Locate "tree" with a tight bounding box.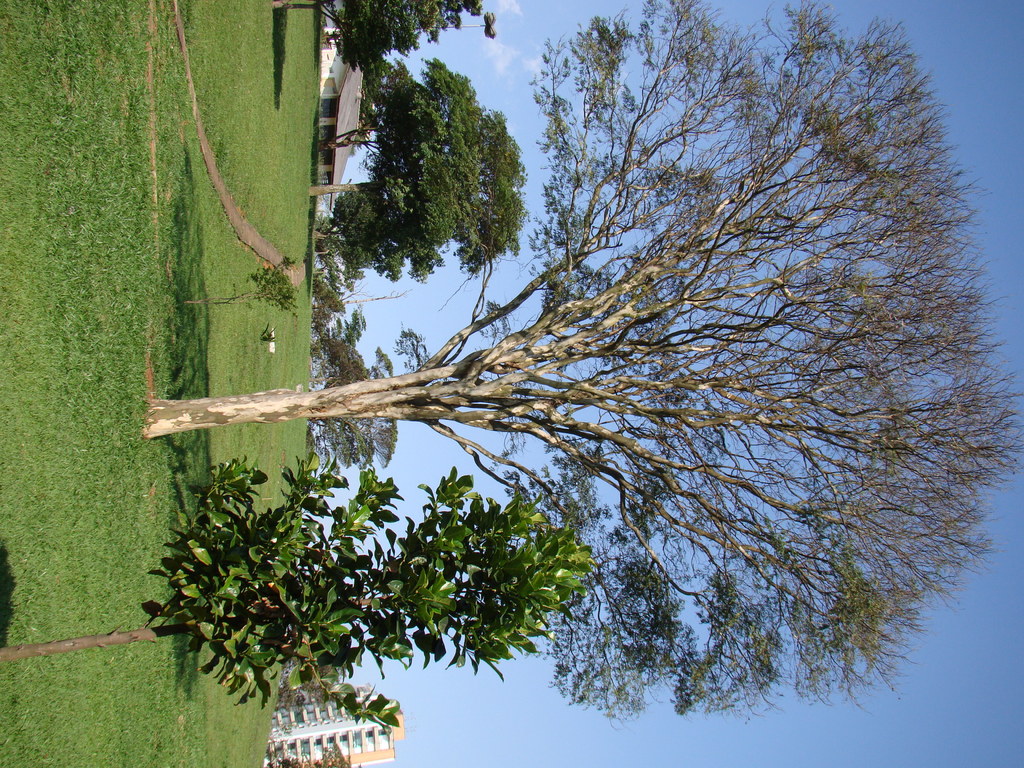
bbox=(278, 311, 457, 477).
